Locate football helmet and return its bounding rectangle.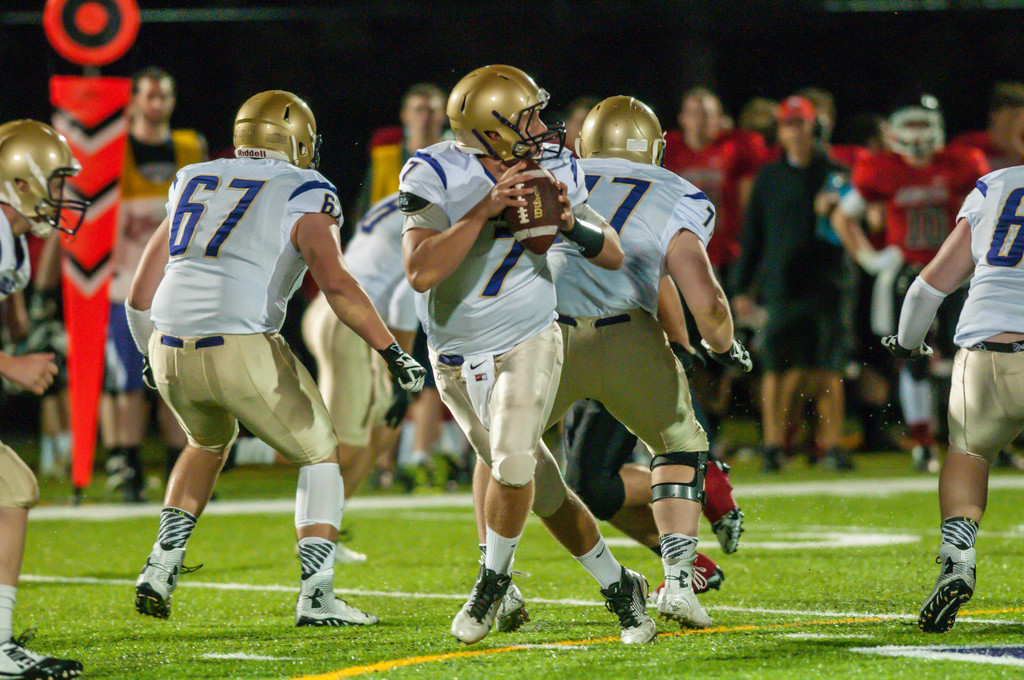
x1=230, y1=88, x2=320, y2=177.
